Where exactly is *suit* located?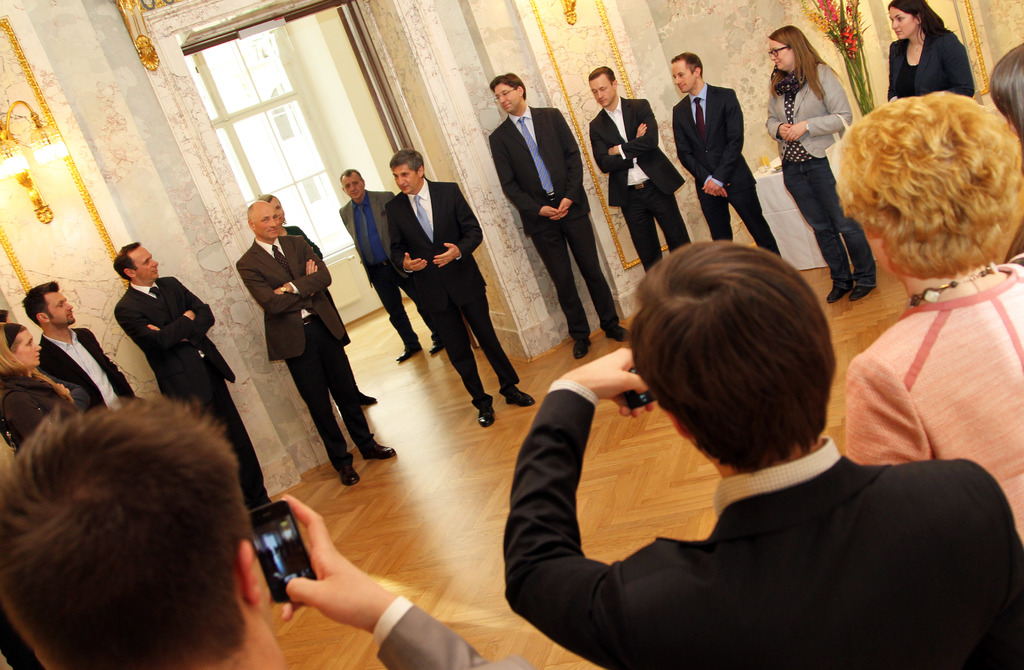
Its bounding box is <region>108, 276, 271, 514</region>.
